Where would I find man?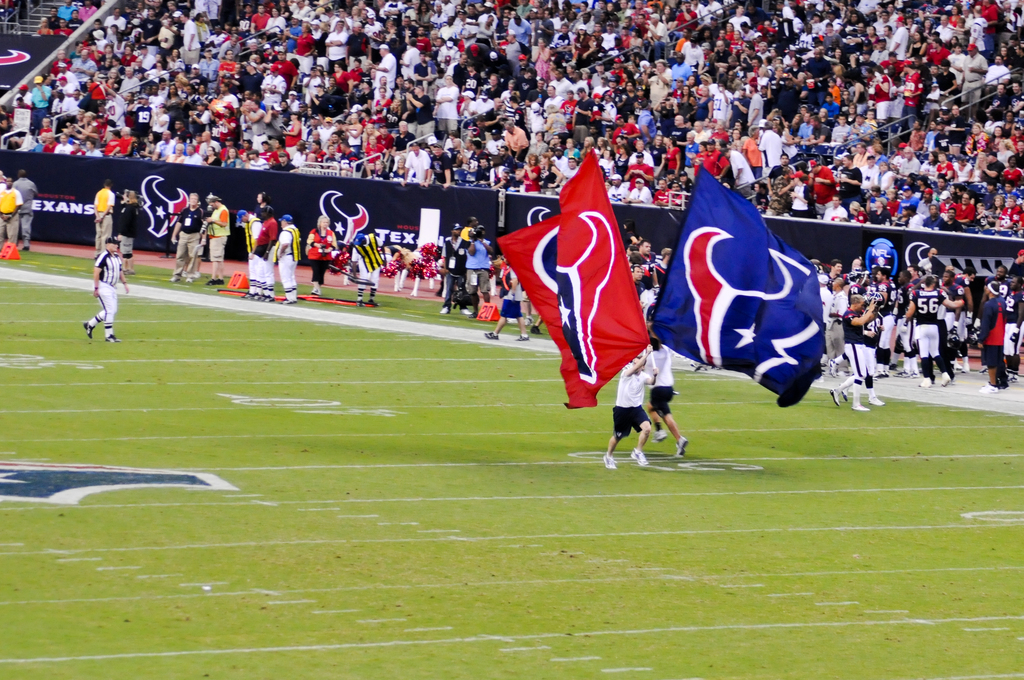
At l=168, t=190, r=204, b=285.
